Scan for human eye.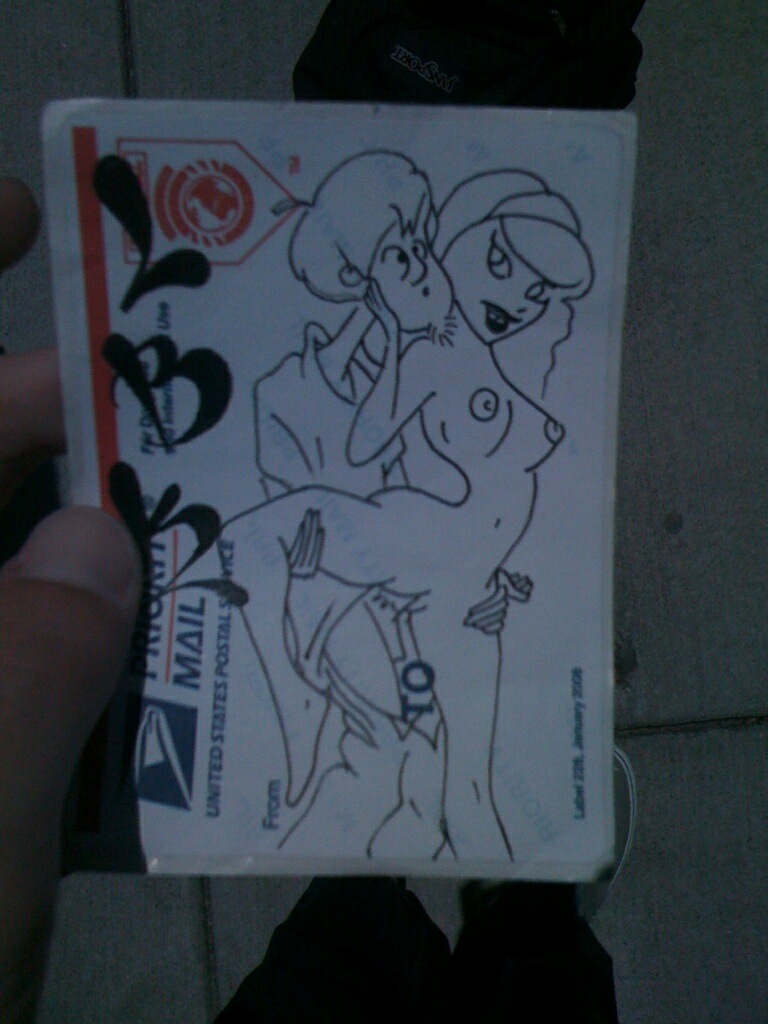
Scan result: box=[408, 240, 435, 265].
